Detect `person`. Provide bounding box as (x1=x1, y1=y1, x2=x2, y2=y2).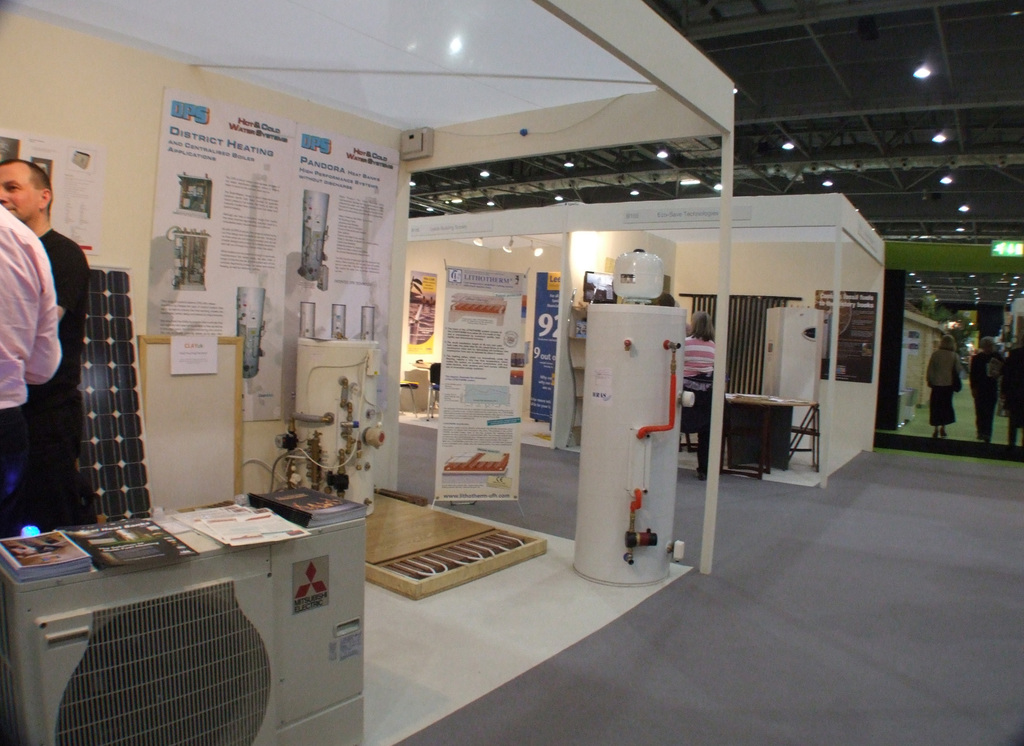
(x1=964, y1=337, x2=1009, y2=441).
